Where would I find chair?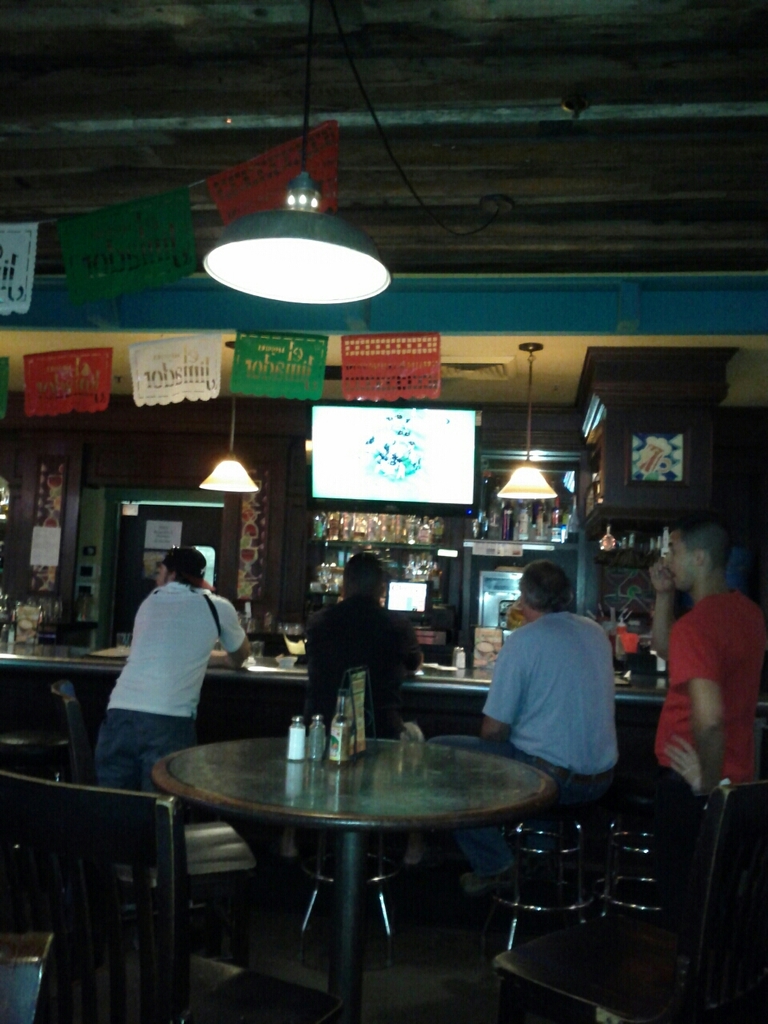
At <box>53,678,259,954</box>.
